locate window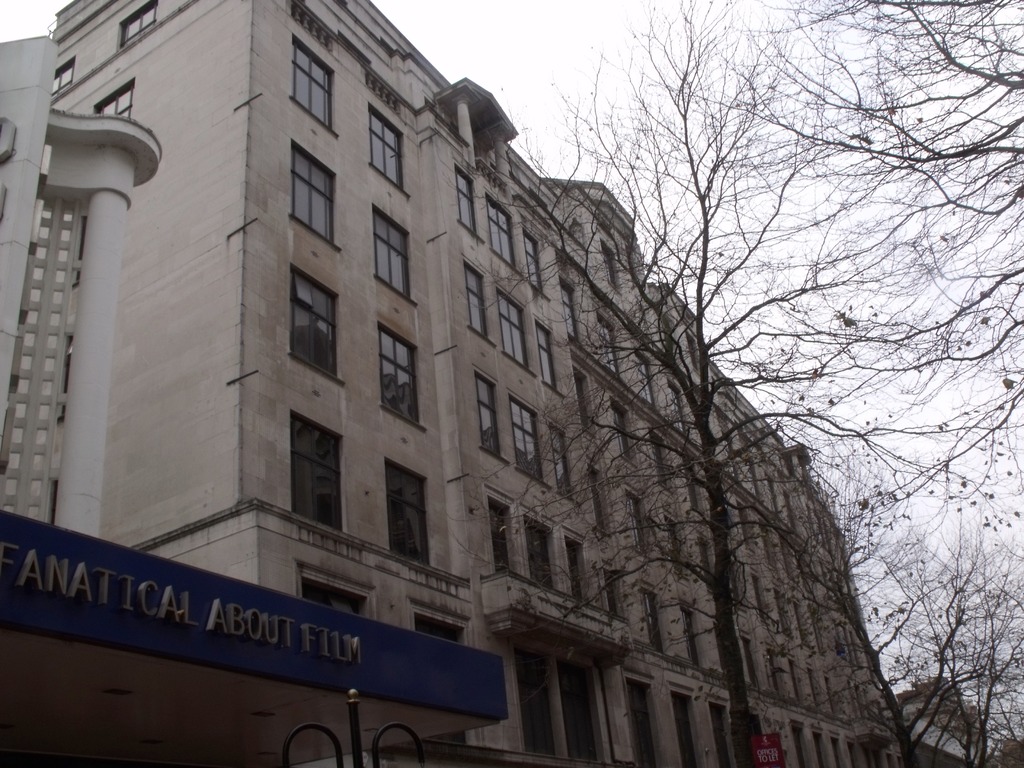
bbox=(52, 54, 75, 93)
